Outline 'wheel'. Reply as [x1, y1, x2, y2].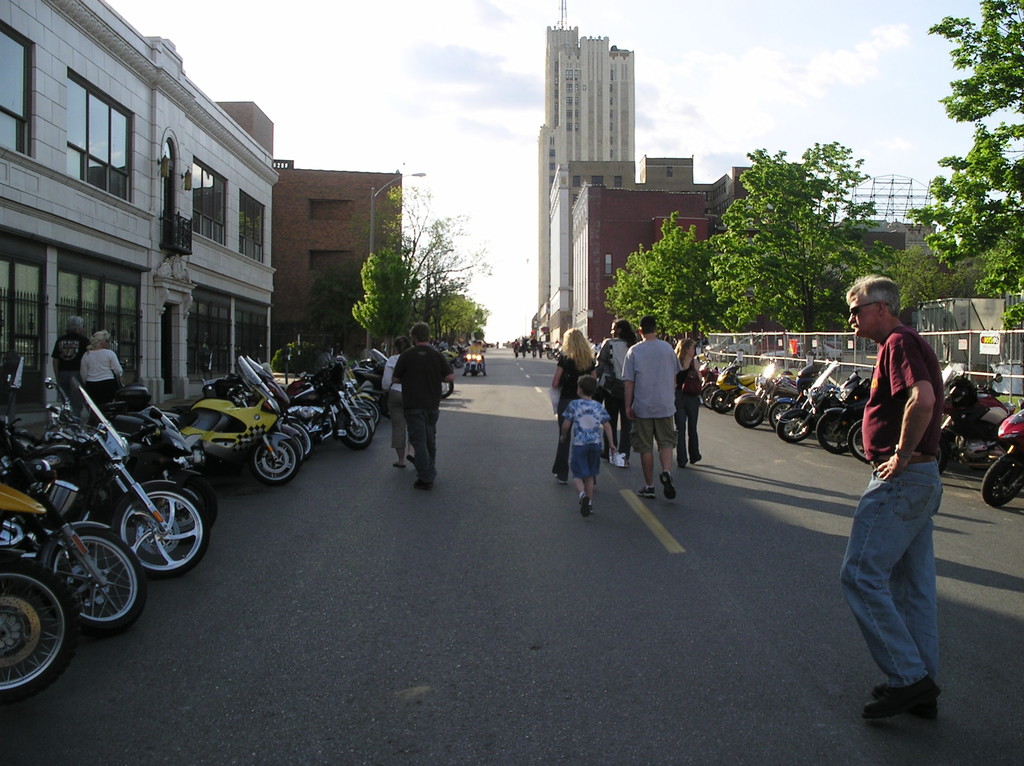
[113, 482, 211, 566].
